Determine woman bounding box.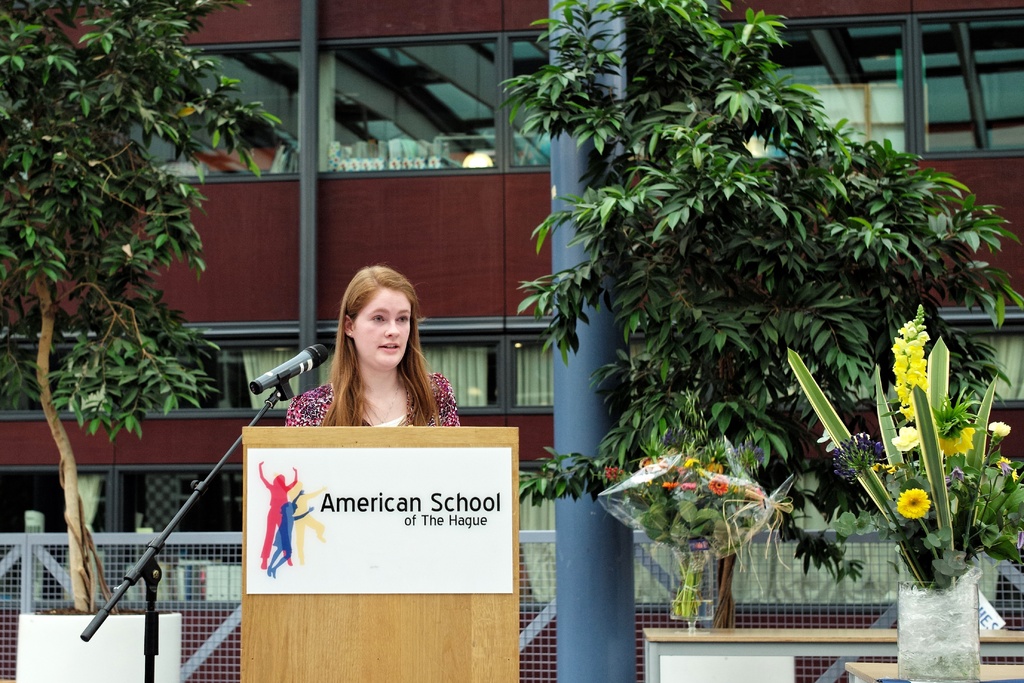
Determined: 309,284,454,433.
